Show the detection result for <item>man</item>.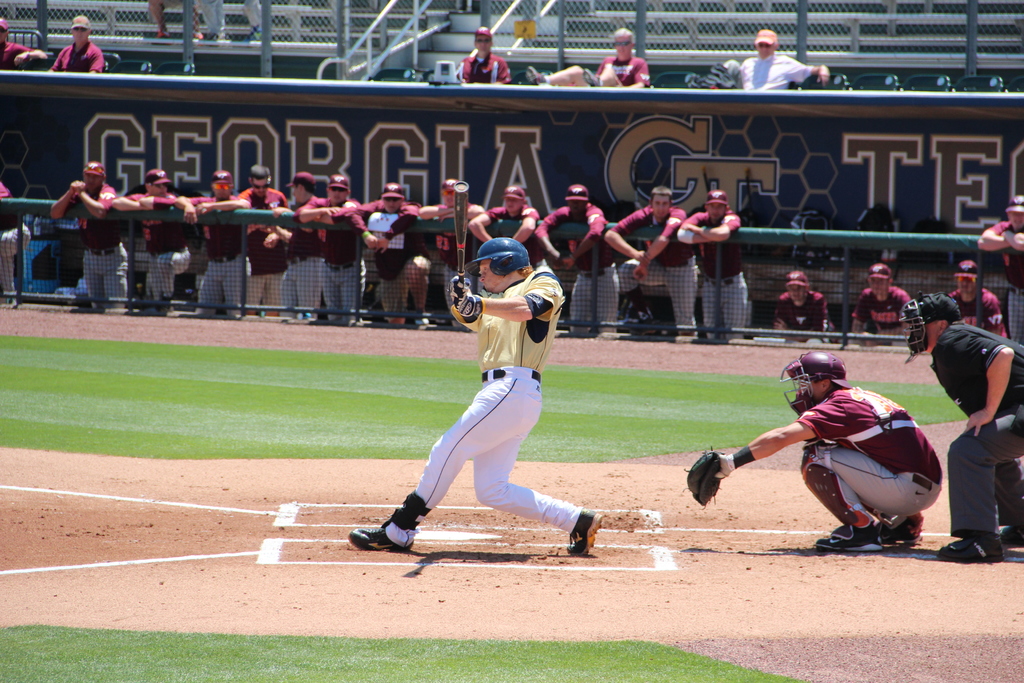
415, 177, 481, 332.
